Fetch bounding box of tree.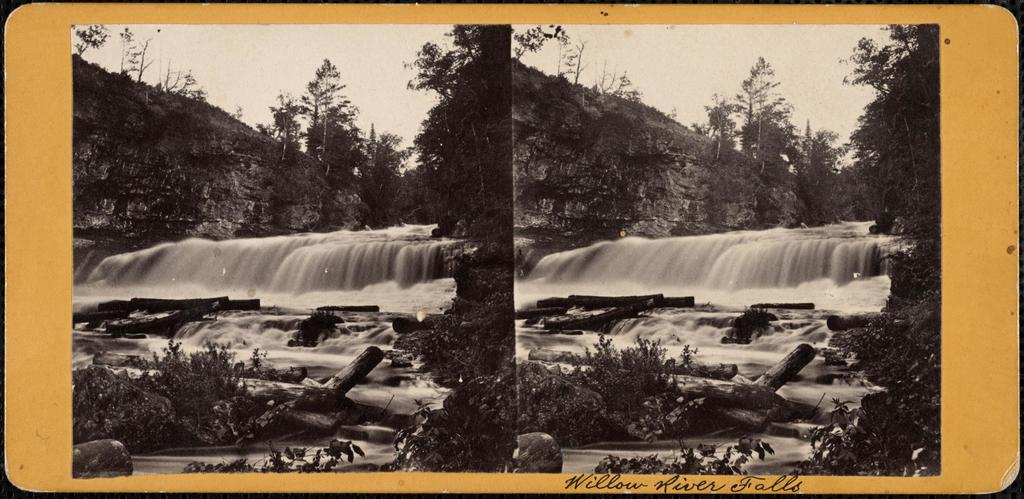
Bbox: select_region(355, 129, 410, 230).
